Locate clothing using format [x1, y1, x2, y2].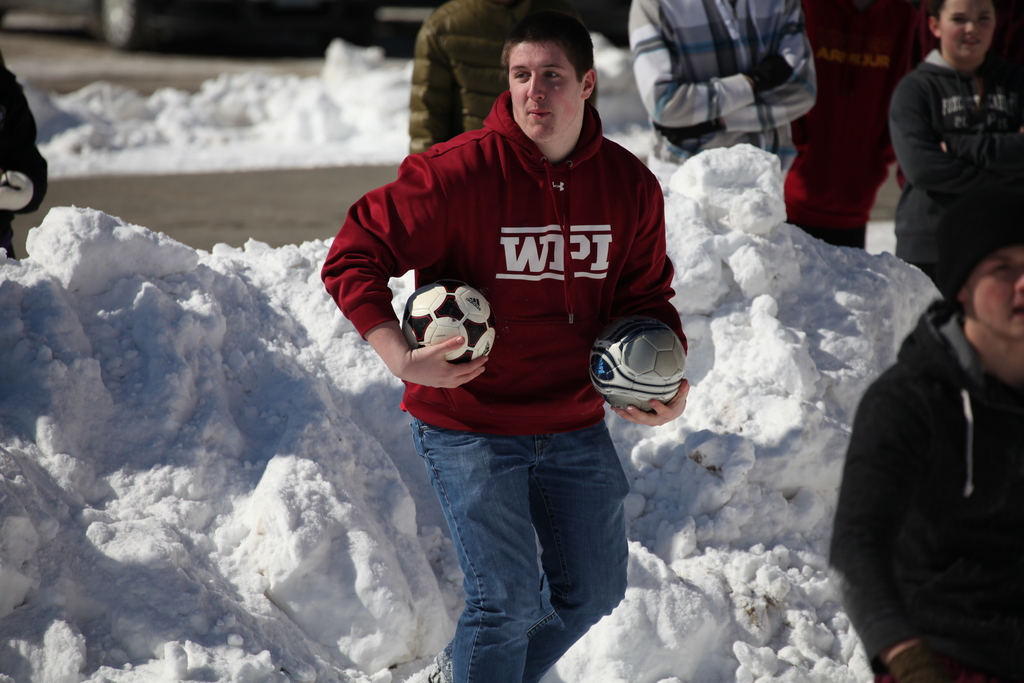
[832, 286, 1023, 682].
